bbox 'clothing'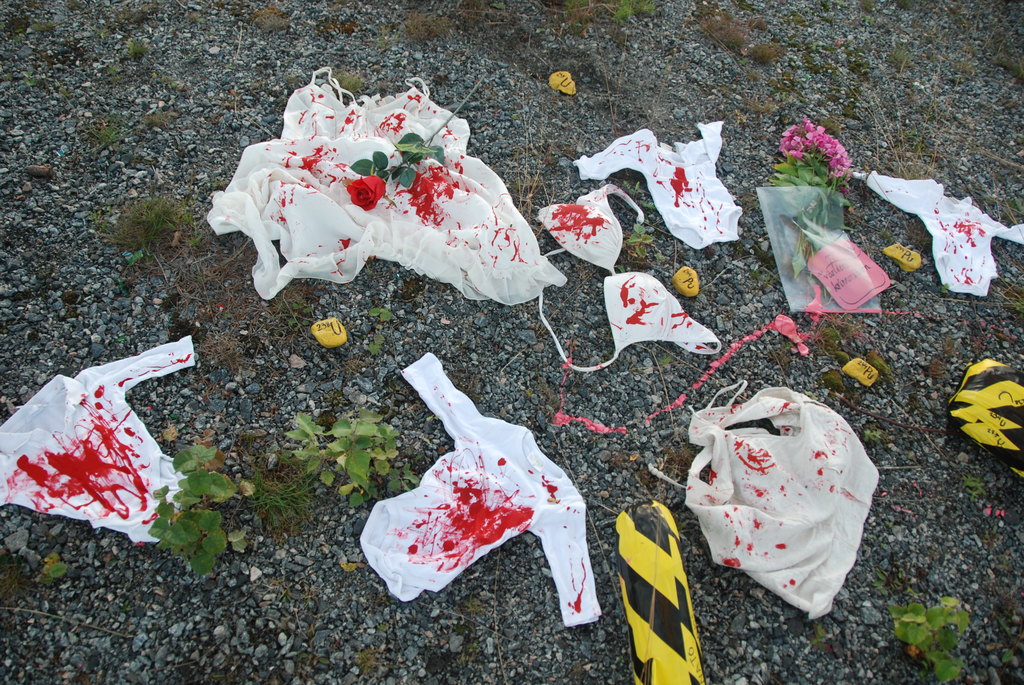
detection(851, 174, 1023, 291)
